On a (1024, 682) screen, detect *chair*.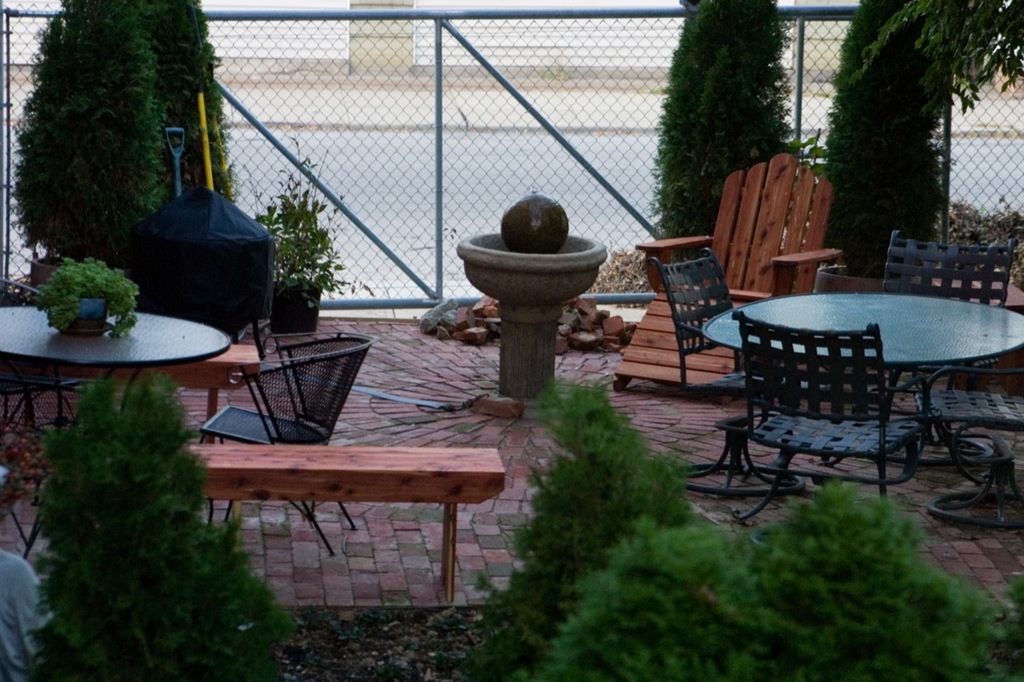
region(734, 317, 918, 501).
